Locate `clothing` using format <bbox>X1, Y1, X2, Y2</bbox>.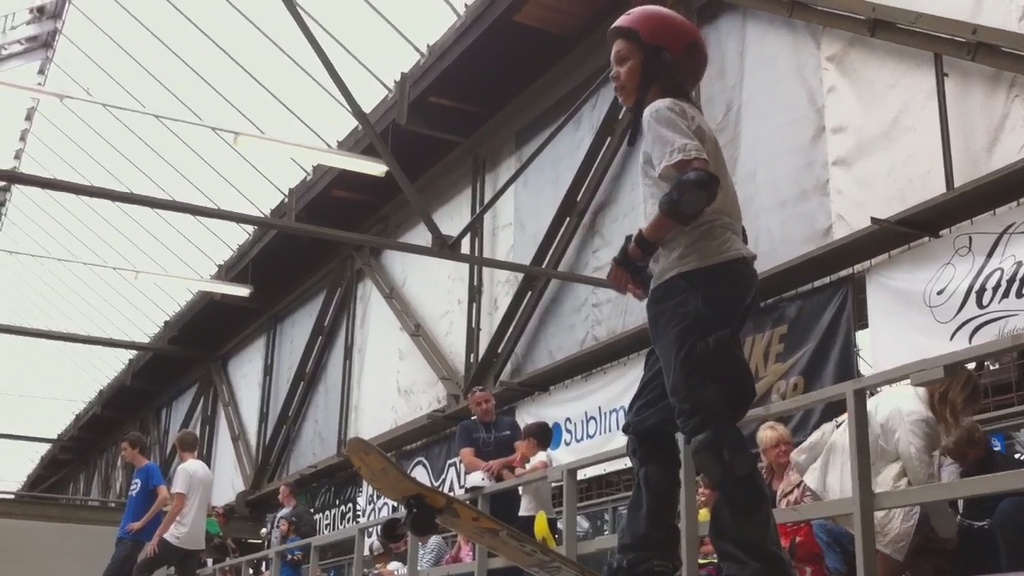
<bbox>518, 450, 558, 548</bbox>.
